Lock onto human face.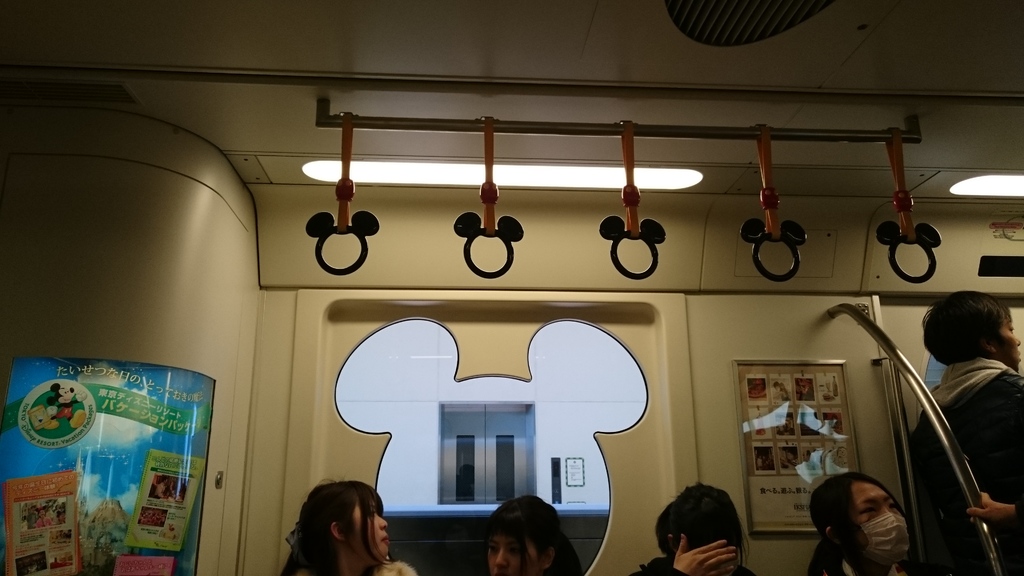
Locked: <box>995,308,1022,371</box>.
